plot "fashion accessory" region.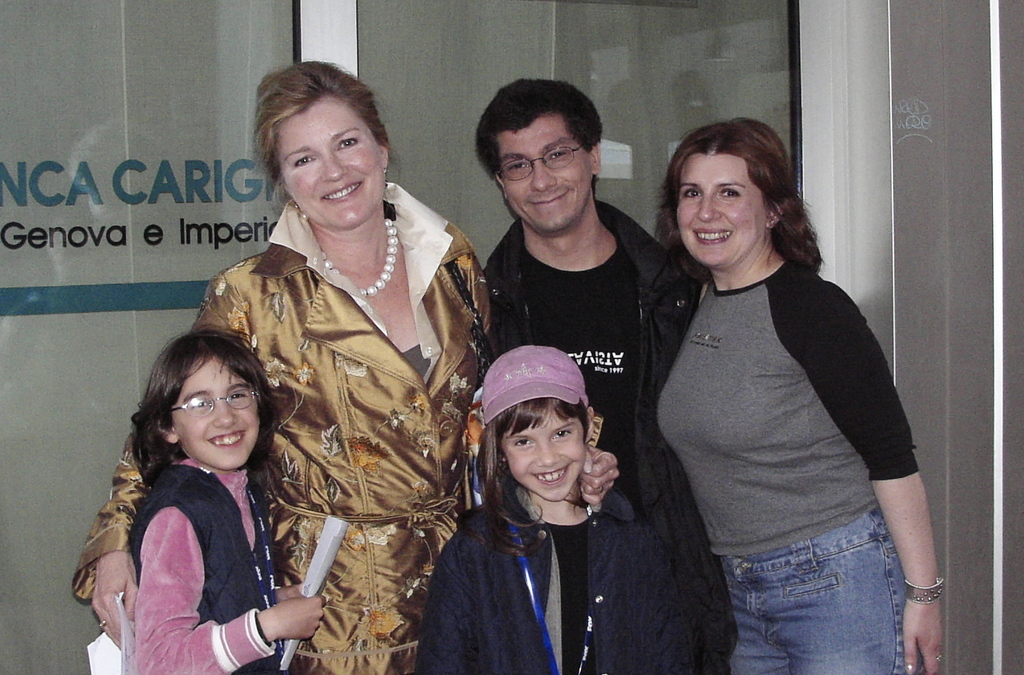
Plotted at BBox(166, 381, 261, 416).
